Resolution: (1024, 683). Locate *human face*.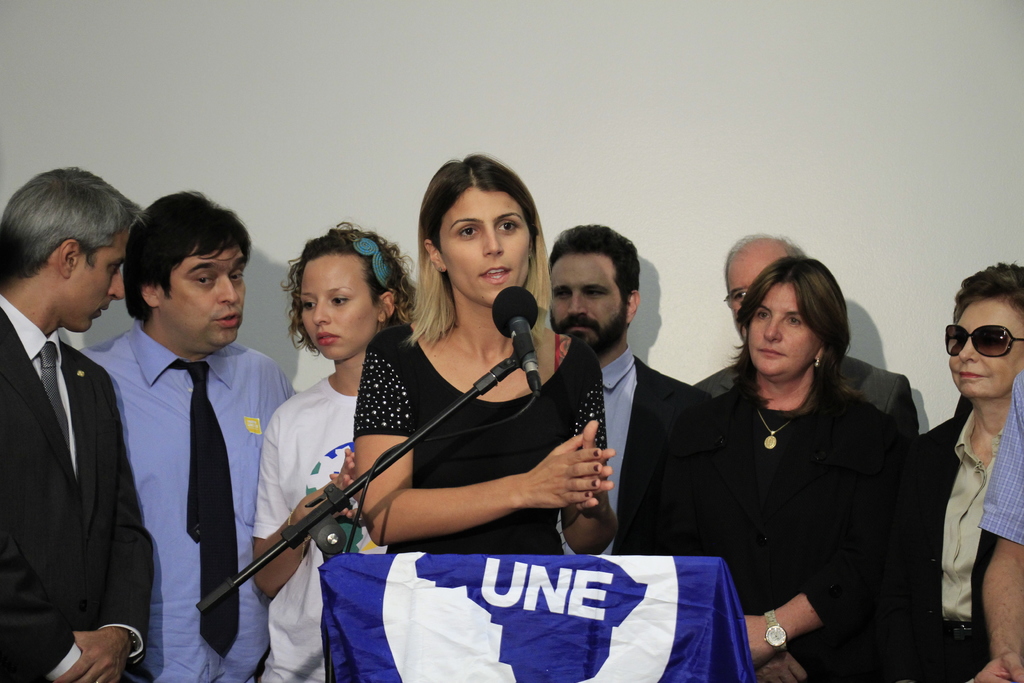
[x1=729, y1=257, x2=775, y2=321].
